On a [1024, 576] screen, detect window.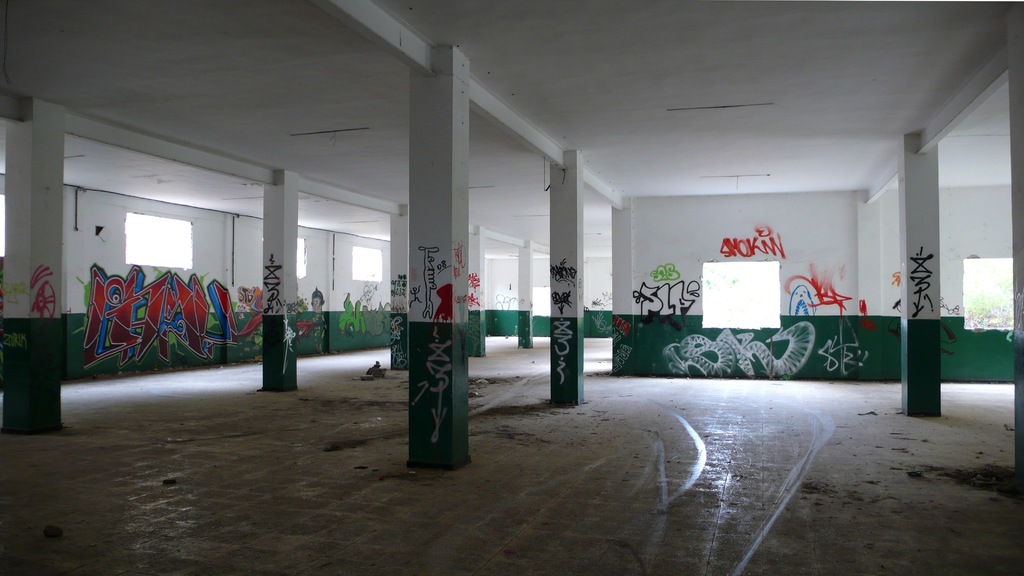
[left=103, top=189, right=204, bottom=280].
